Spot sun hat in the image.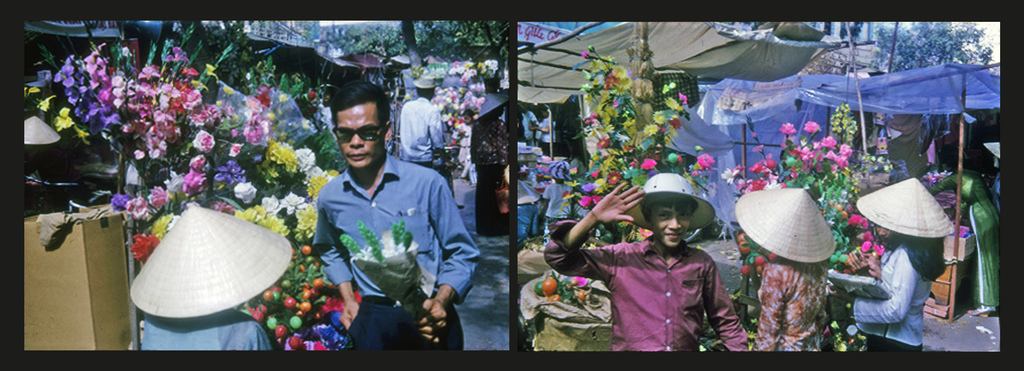
sun hat found at [851,175,964,242].
